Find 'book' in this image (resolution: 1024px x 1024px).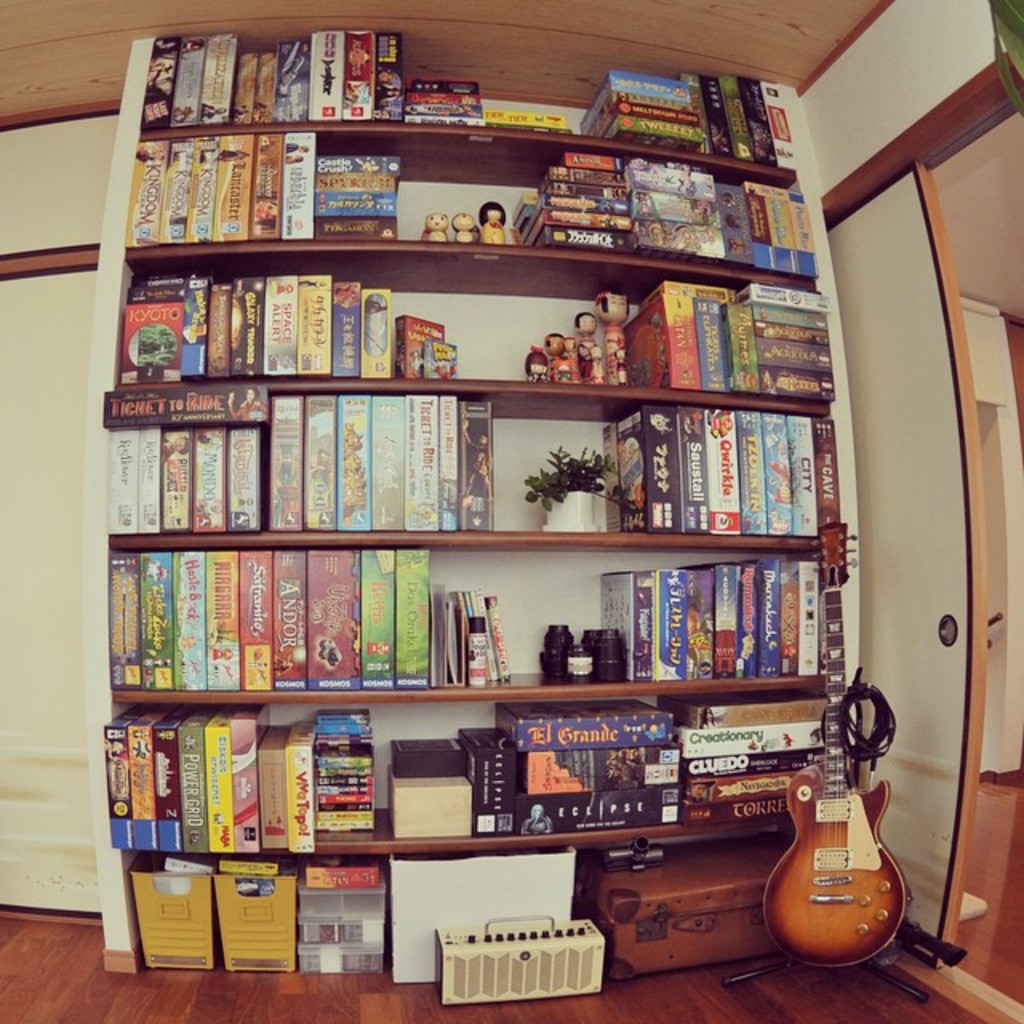
(left=494, top=707, right=690, bottom=750).
